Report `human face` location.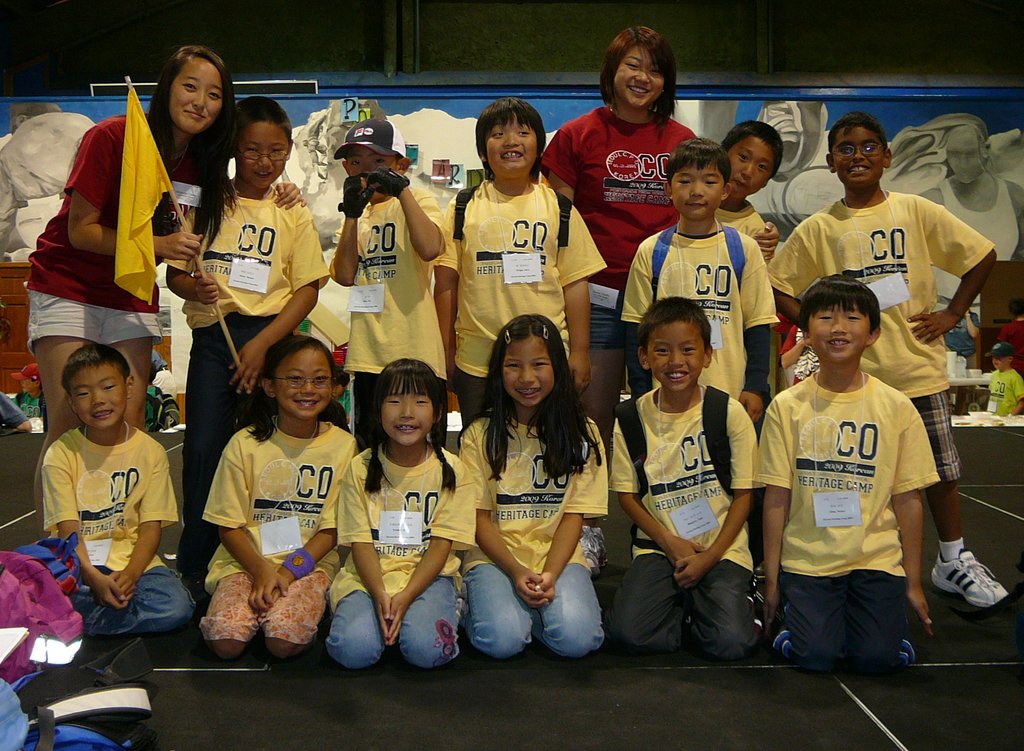
Report: bbox=[503, 343, 558, 411].
